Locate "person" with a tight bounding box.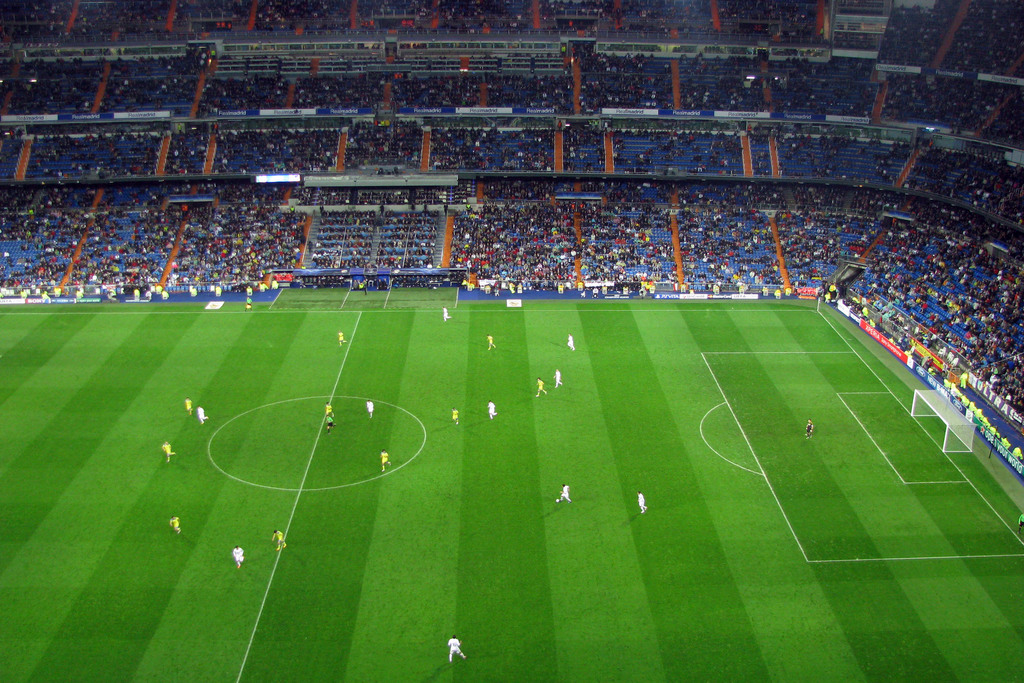
locate(484, 334, 497, 352).
